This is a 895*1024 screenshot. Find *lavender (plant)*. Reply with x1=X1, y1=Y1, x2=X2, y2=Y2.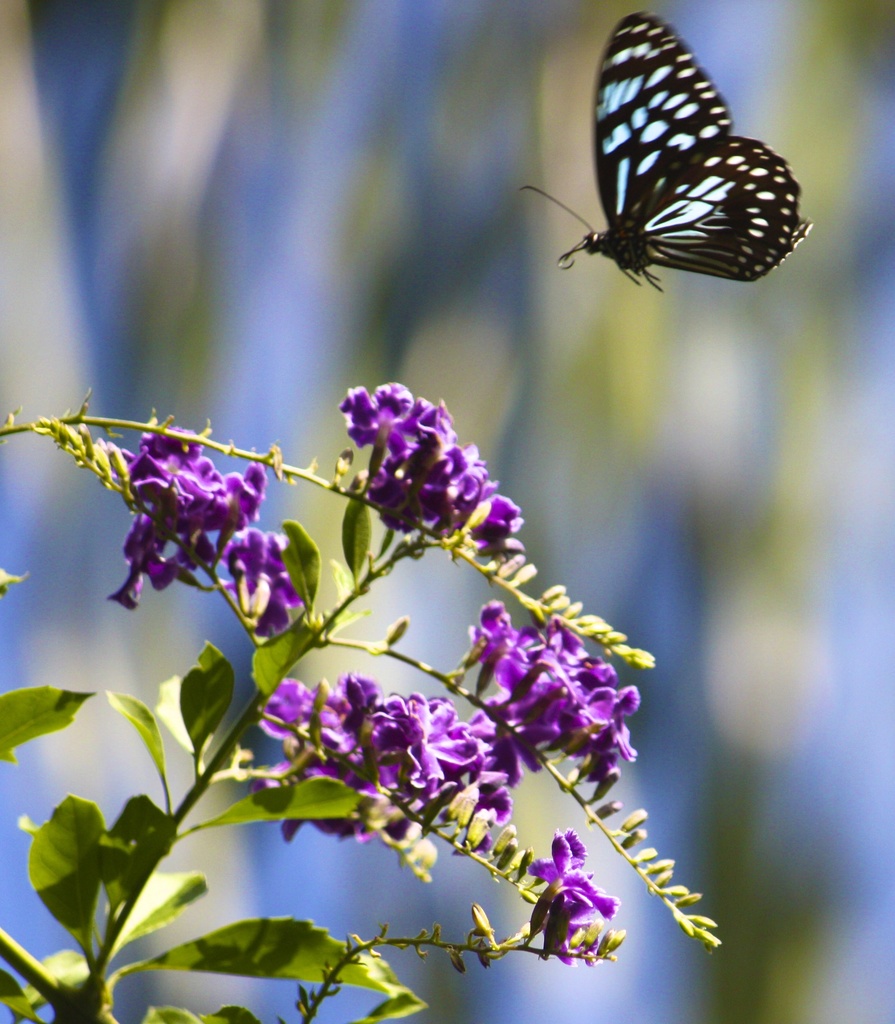
x1=98, y1=435, x2=270, y2=607.
